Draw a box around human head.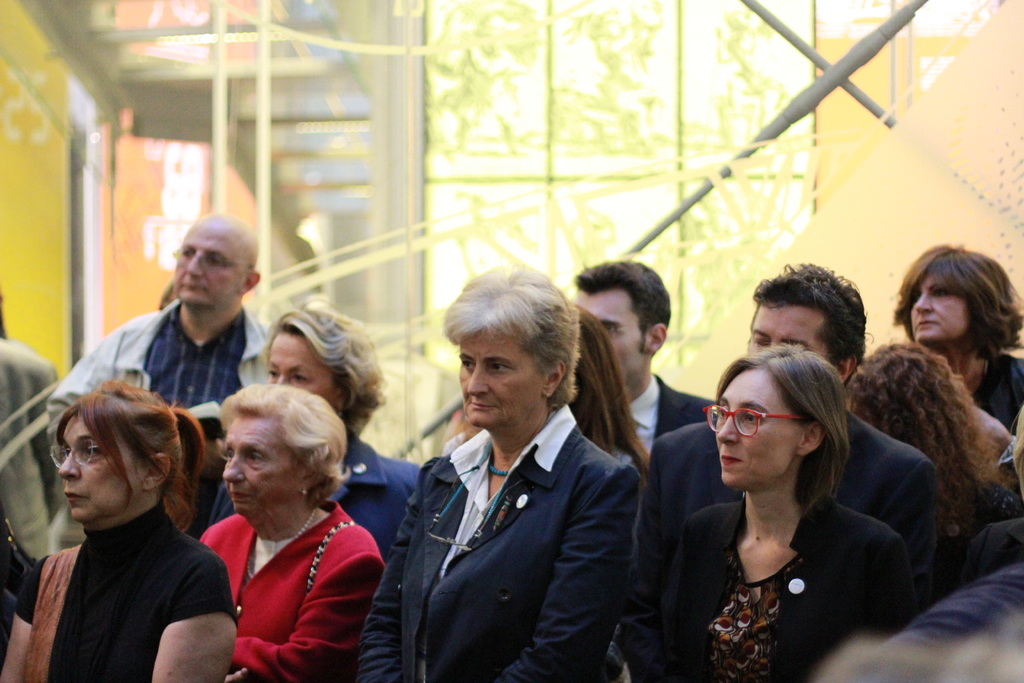
220:384:348:516.
